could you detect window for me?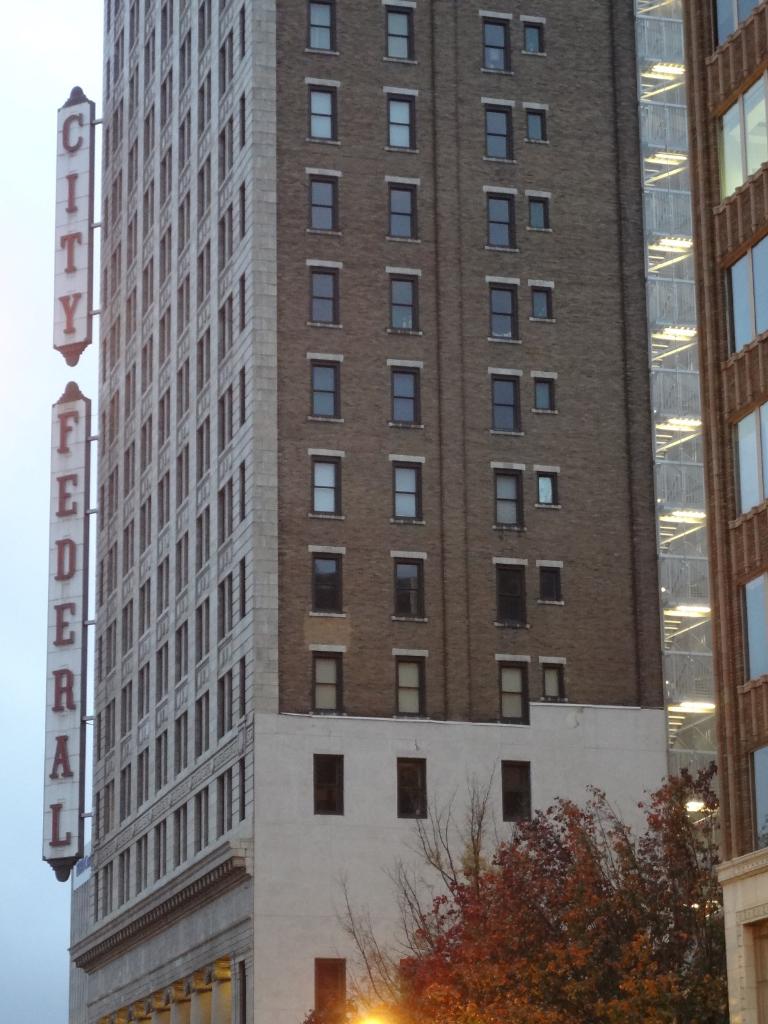
Detection result: x1=525, y1=106, x2=548, y2=147.
